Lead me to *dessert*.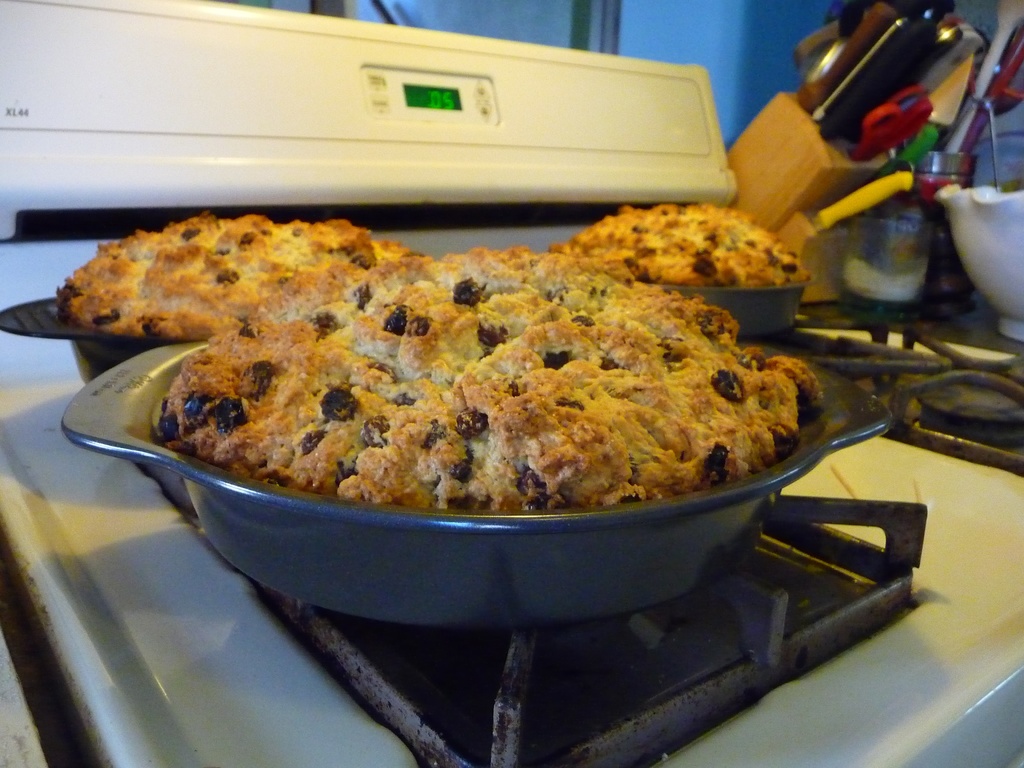
Lead to x1=56, y1=212, x2=403, y2=337.
